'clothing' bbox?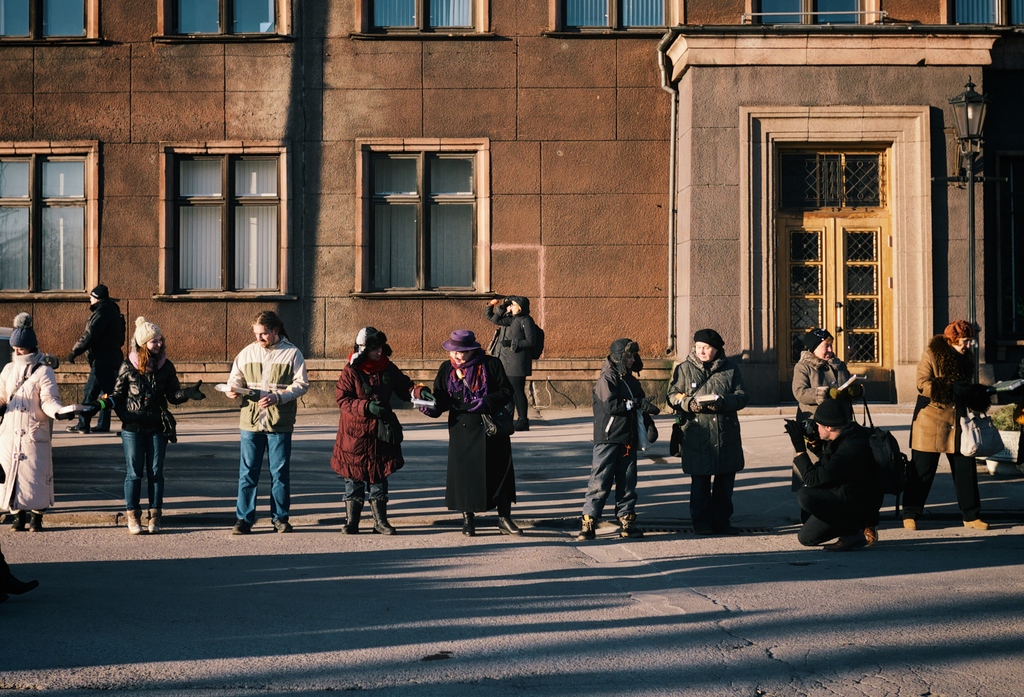
select_region(218, 305, 293, 517)
